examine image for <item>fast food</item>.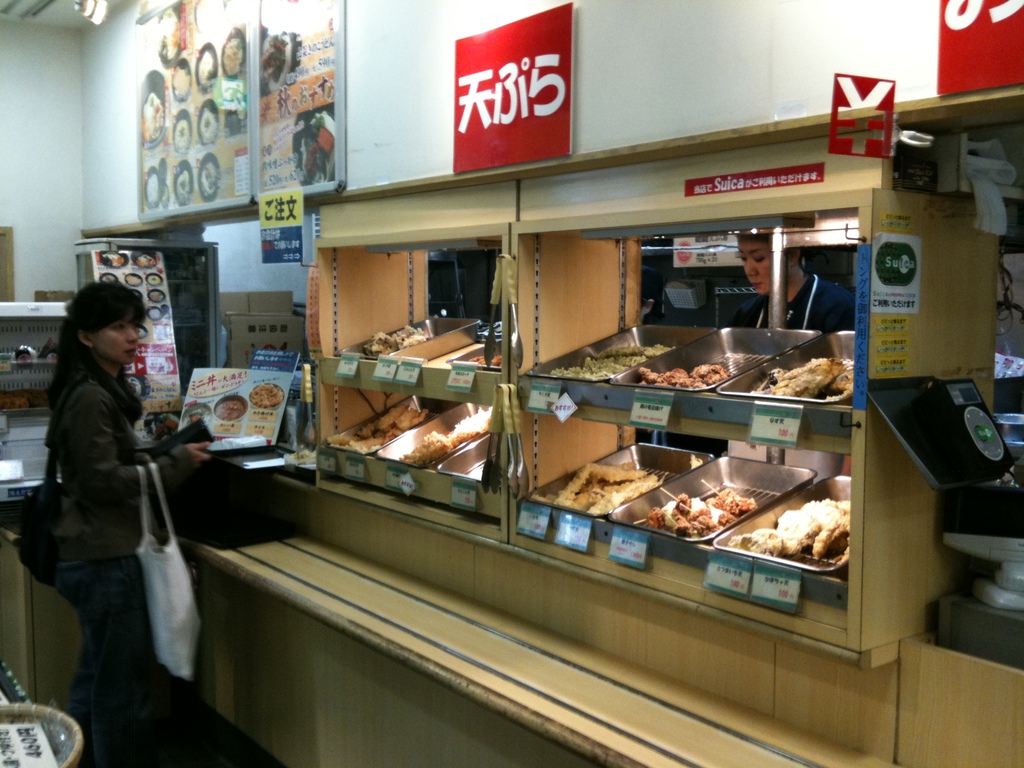
Examination result: (left=216, top=398, right=241, bottom=420).
